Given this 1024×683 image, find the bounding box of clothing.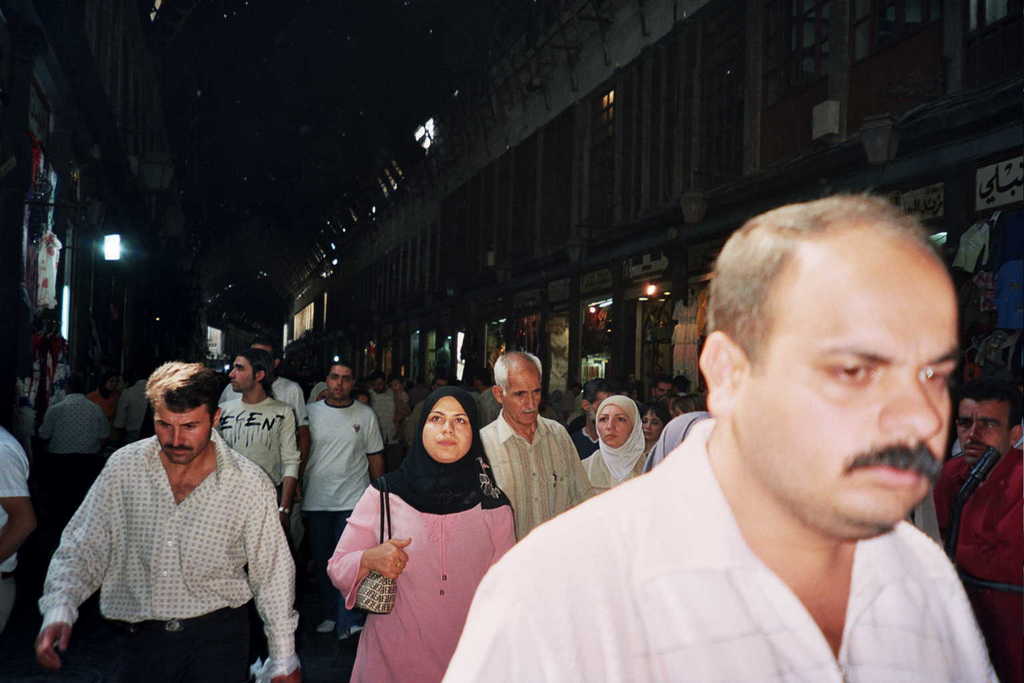
<region>35, 399, 103, 457</region>.
